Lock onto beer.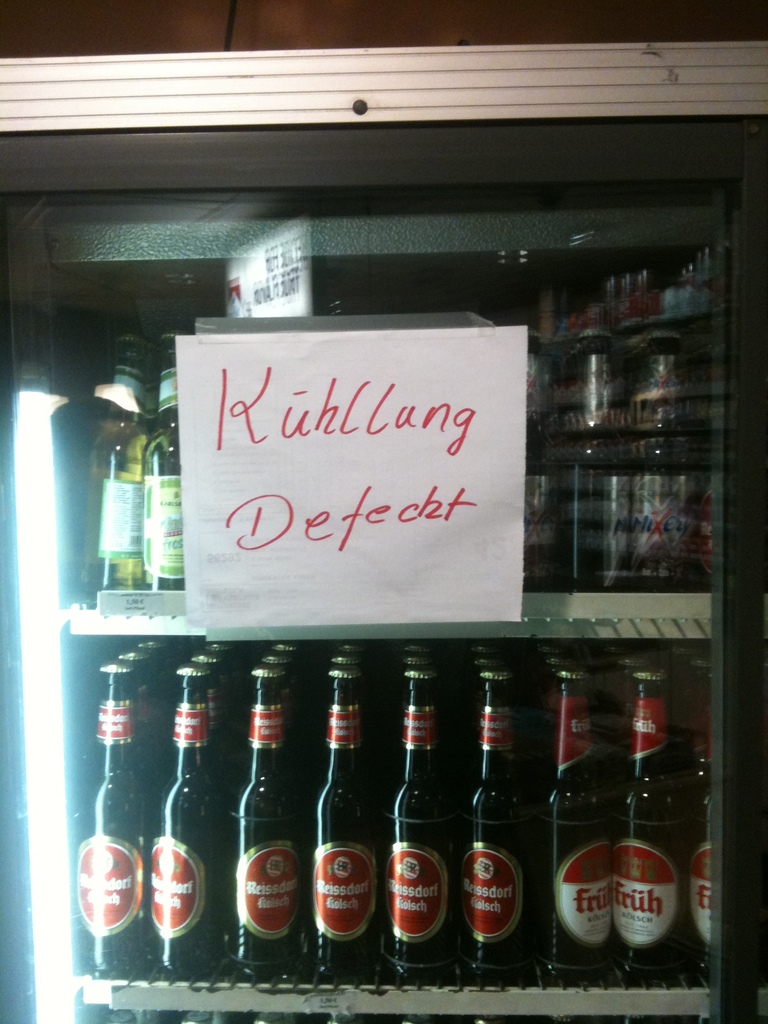
Locked: [left=611, top=669, right=691, bottom=993].
